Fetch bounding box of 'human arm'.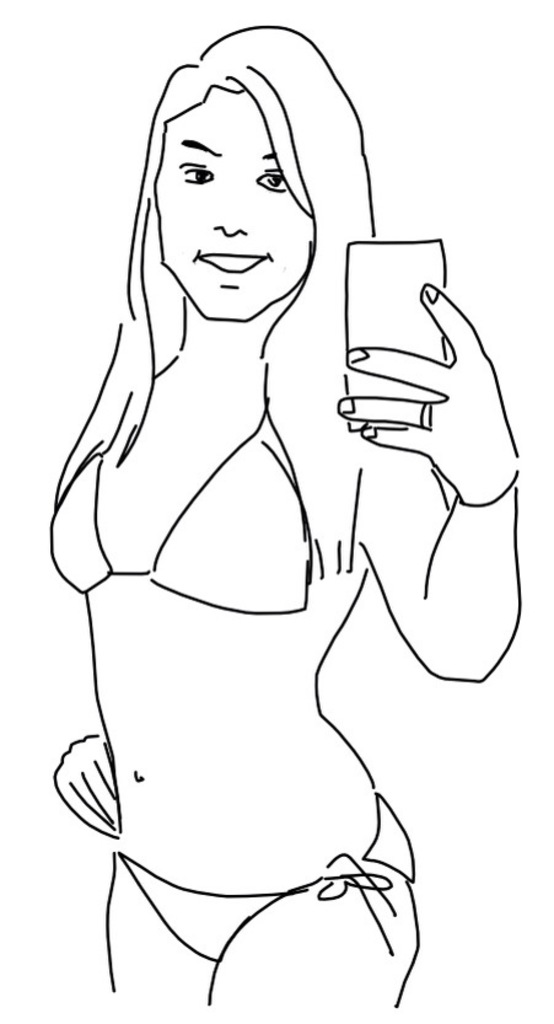
Bbox: crop(45, 723, 119, 847).
